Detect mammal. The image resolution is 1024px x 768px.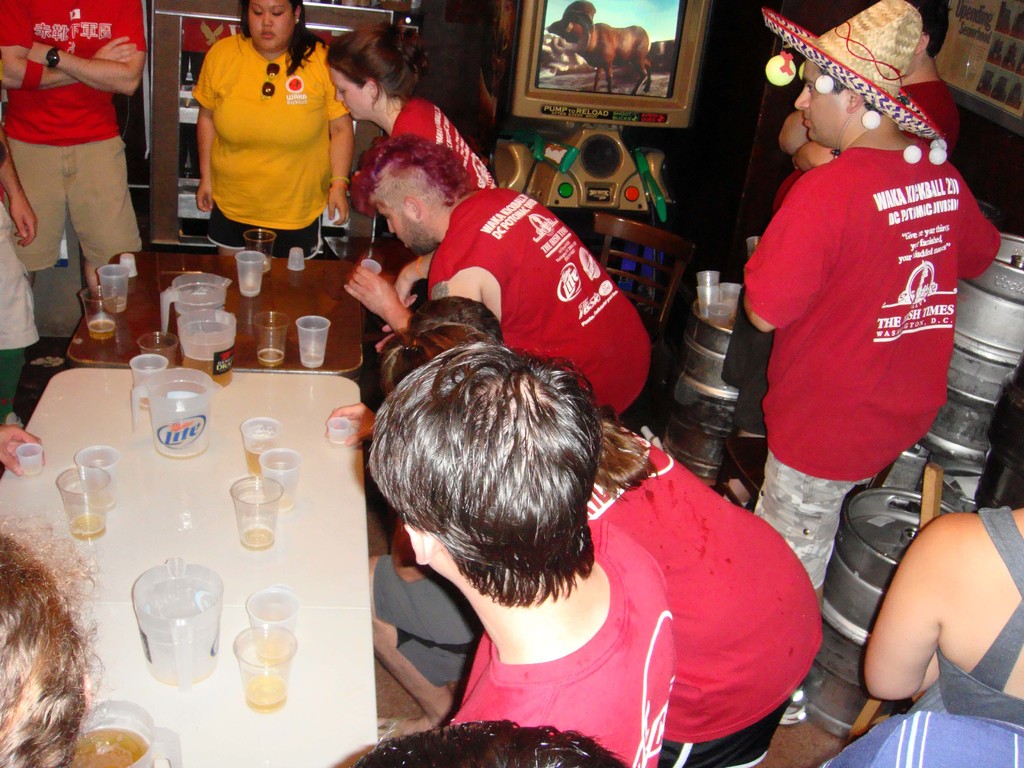
0,512,107,767.
